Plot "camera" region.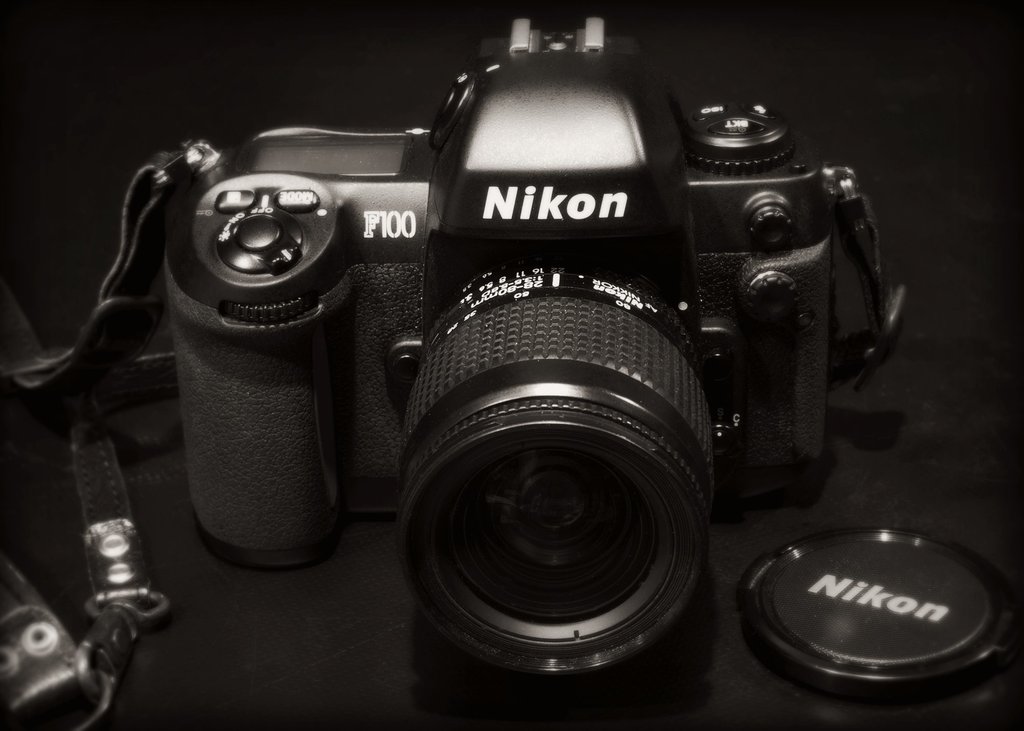
Plotted at bbox=(53, 26, 929, 695).
